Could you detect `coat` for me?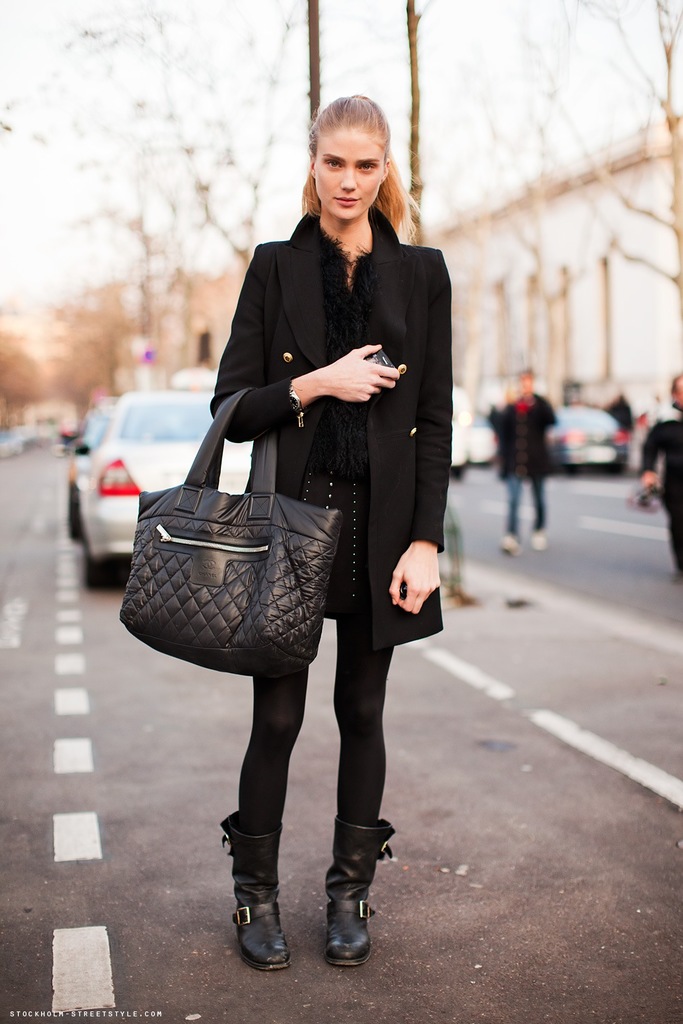
Detection result: Rect(204, 200, 464, 644).
